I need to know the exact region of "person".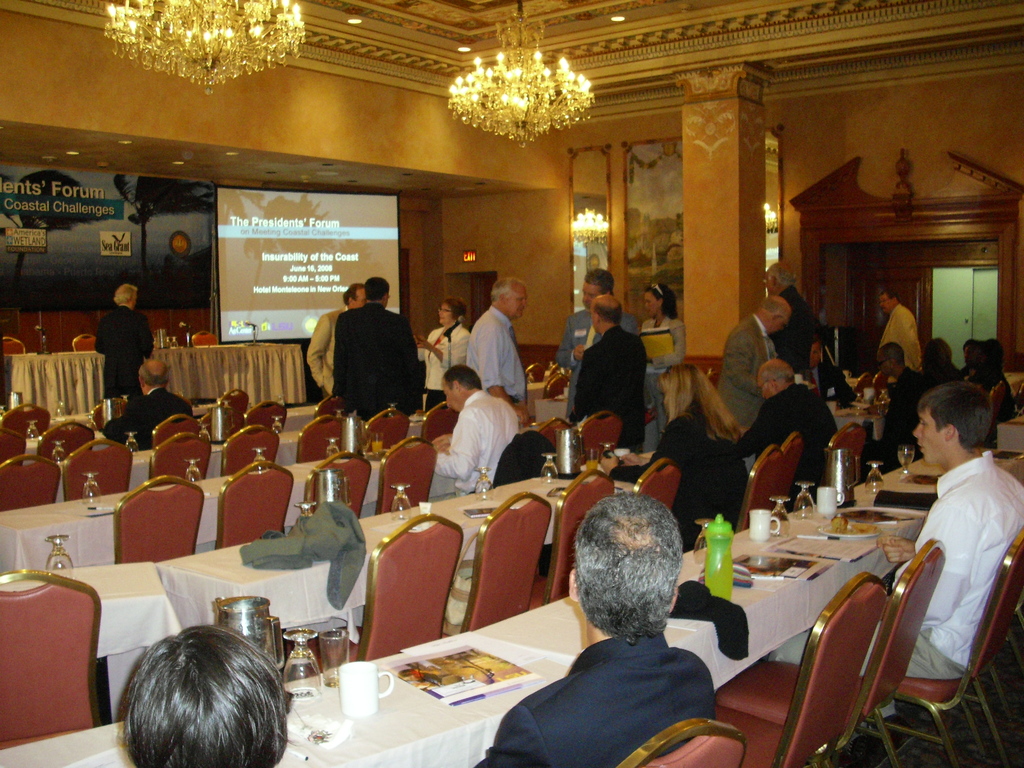
Region: <region>760, 268, 822, 339</region>.
